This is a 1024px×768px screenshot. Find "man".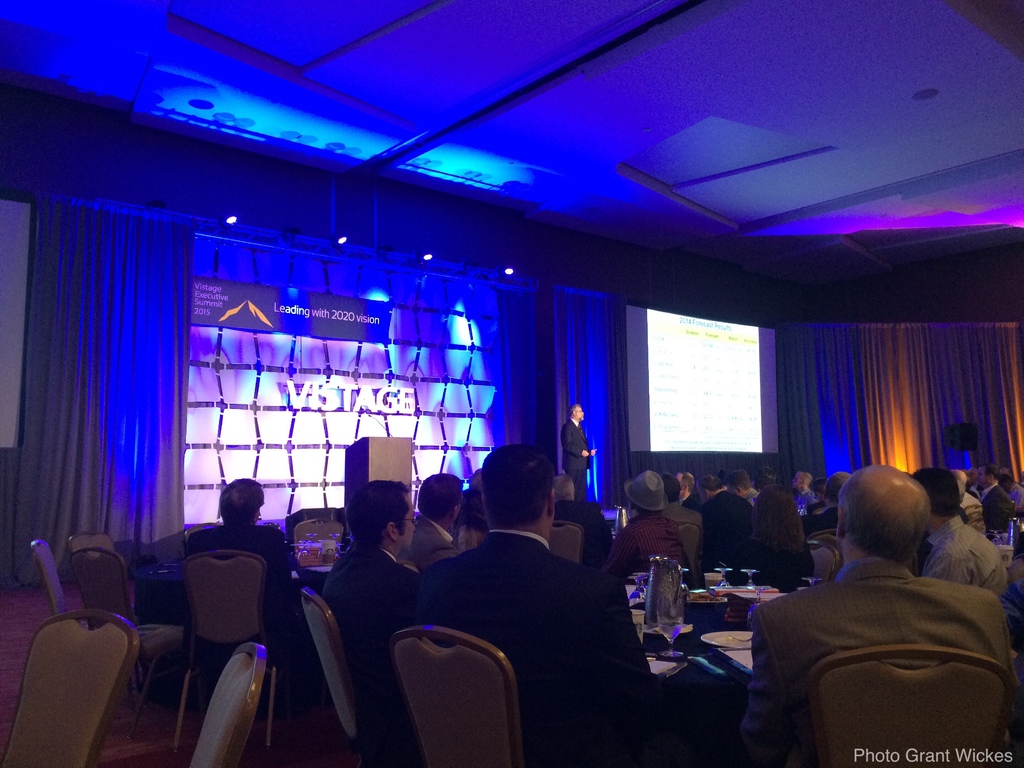
Bounding box: region(320, 479, 424, 722).
